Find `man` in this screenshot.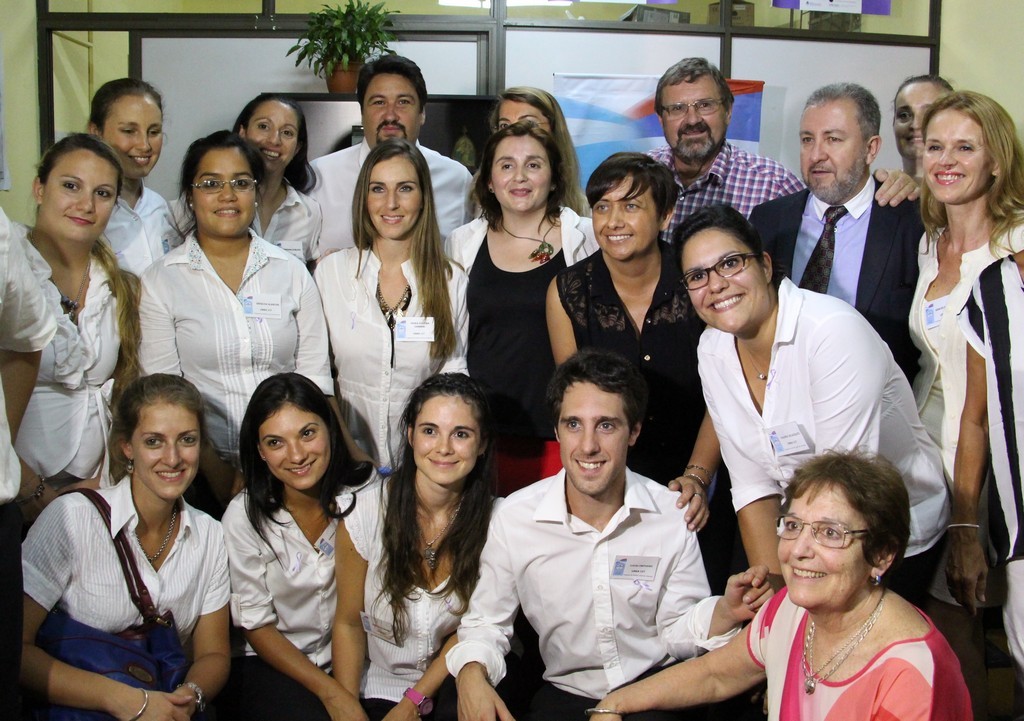
The bounding box for `man` is box=[446, 356, 775, 720].
